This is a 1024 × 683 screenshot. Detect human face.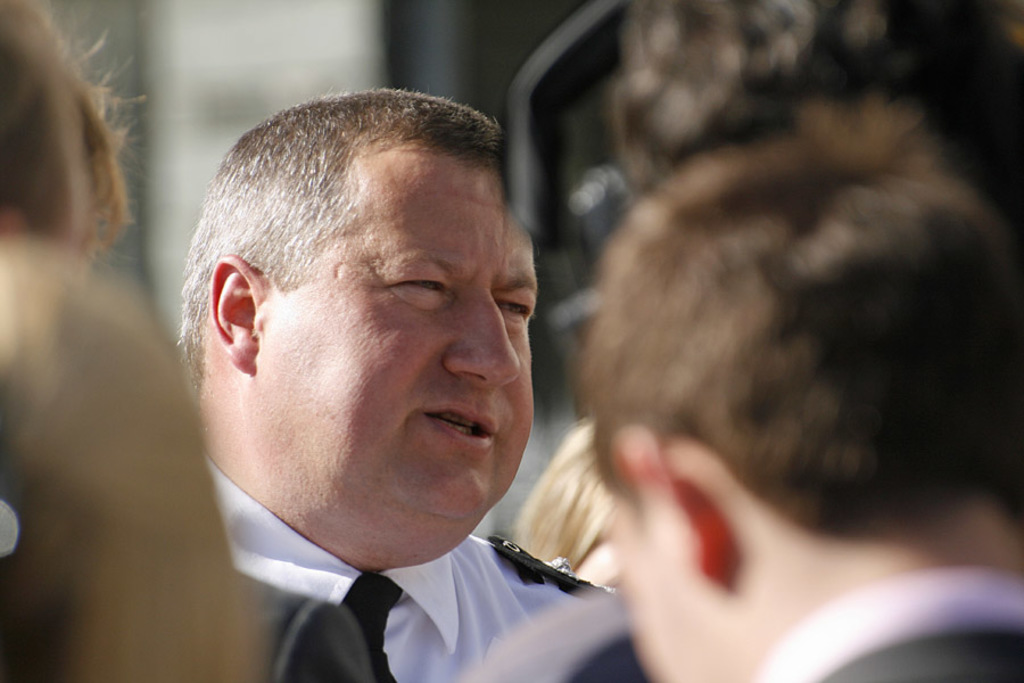
<region>259, 167, 539, 562</region>.
